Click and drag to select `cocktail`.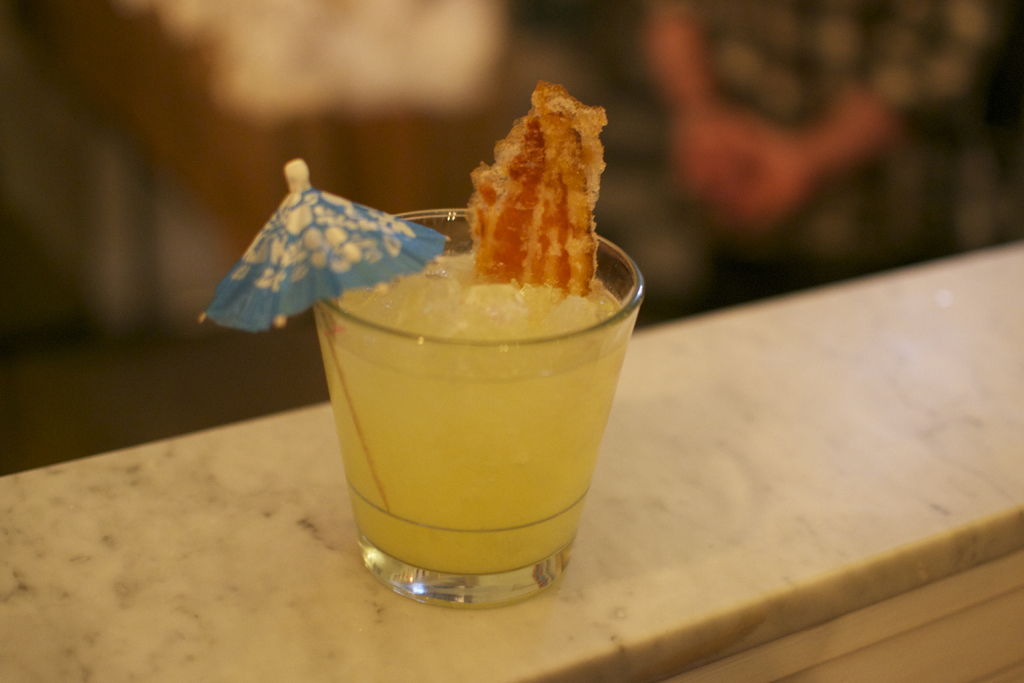
Selection: detection(195, 67, 652, 614).
